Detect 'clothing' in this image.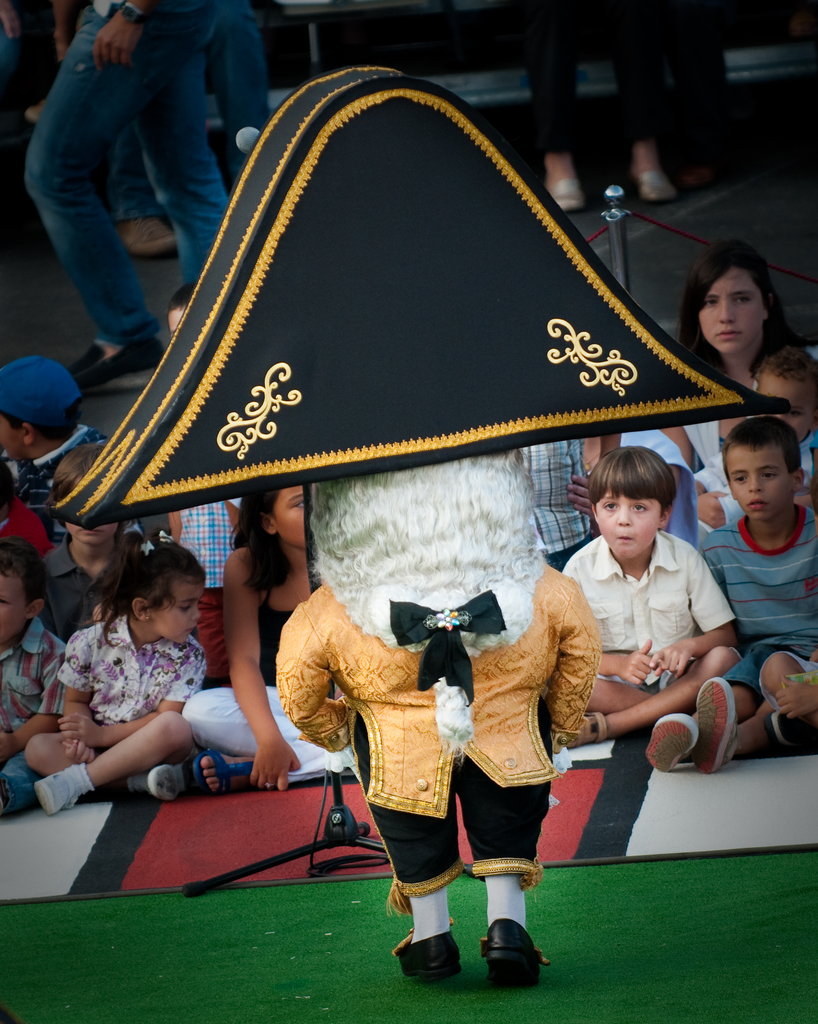
Detection: [264,516,618,892].
